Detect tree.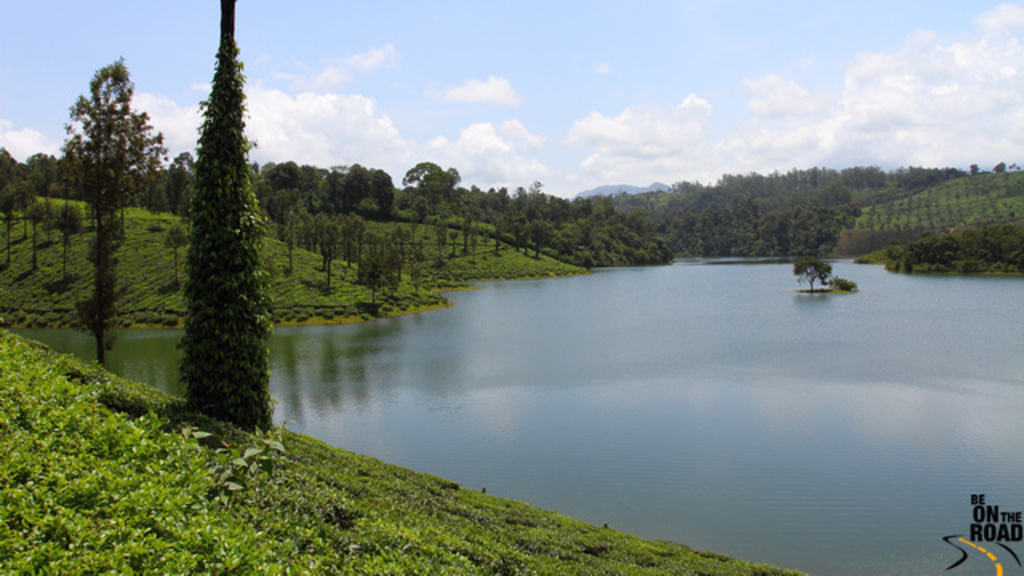
Detected at l=51, t=200, r=80, b=280.
